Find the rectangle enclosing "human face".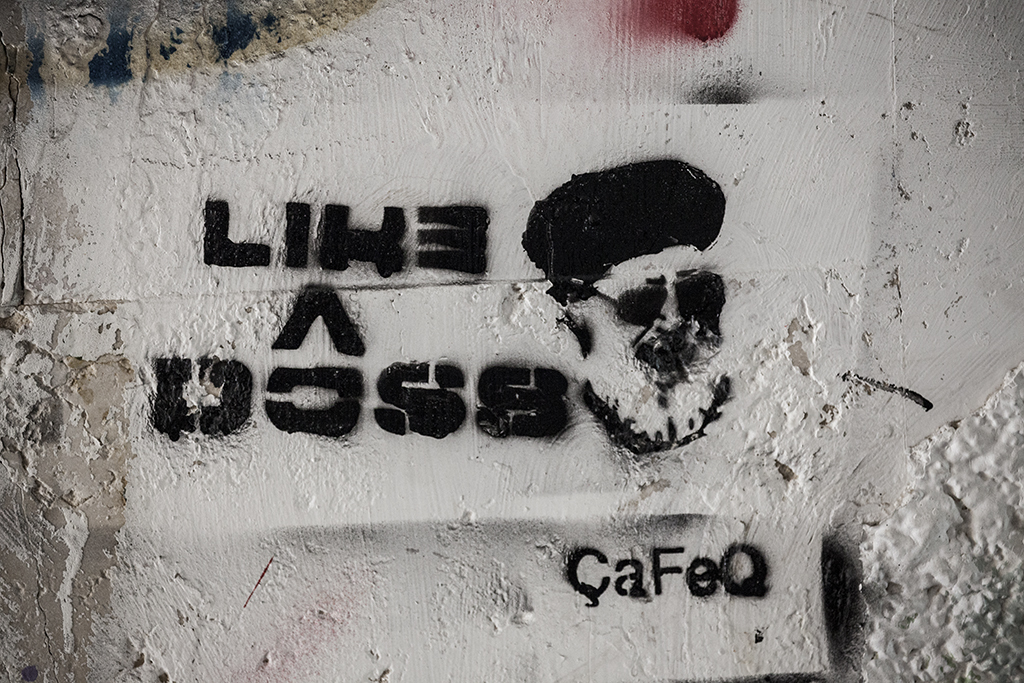
box(579, 248, 727, 447).
